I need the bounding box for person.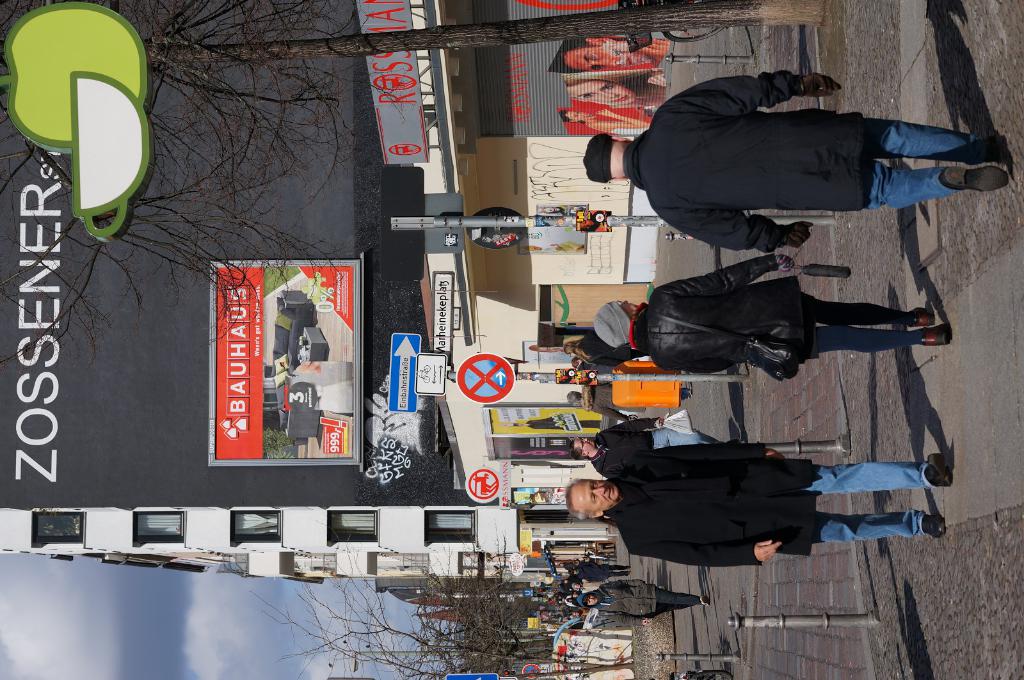
Here it is: bbox=[589, 63, 995, 246].
